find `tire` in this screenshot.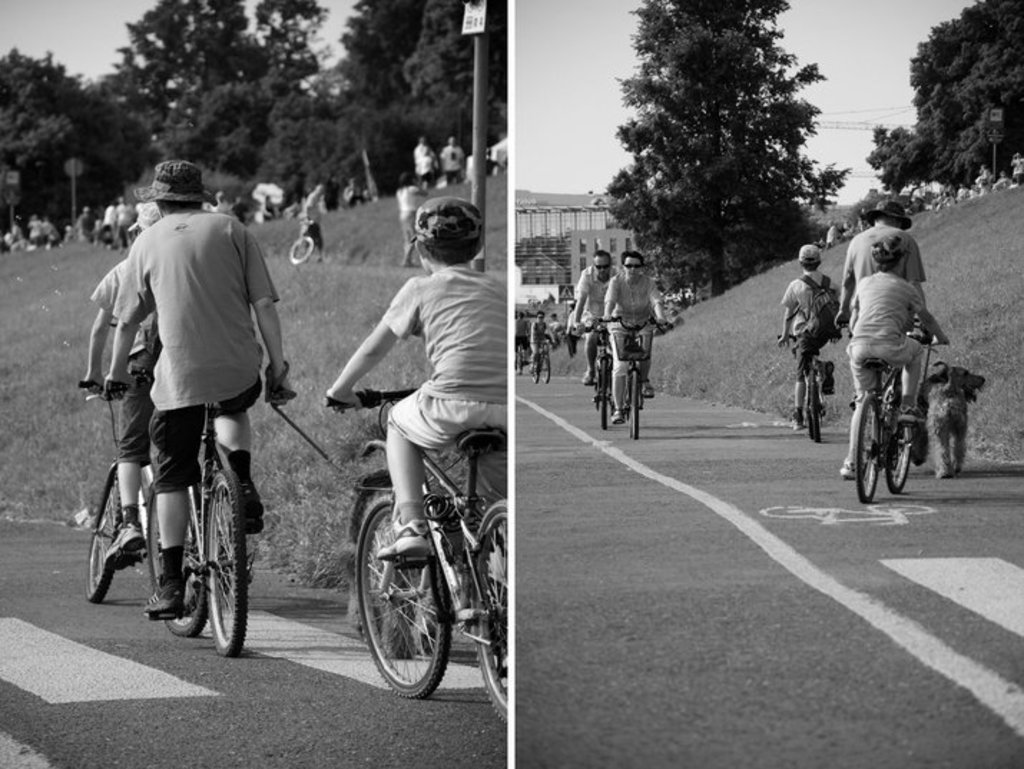
The bounding box for `tire` is [533, 354, 544, 387].
